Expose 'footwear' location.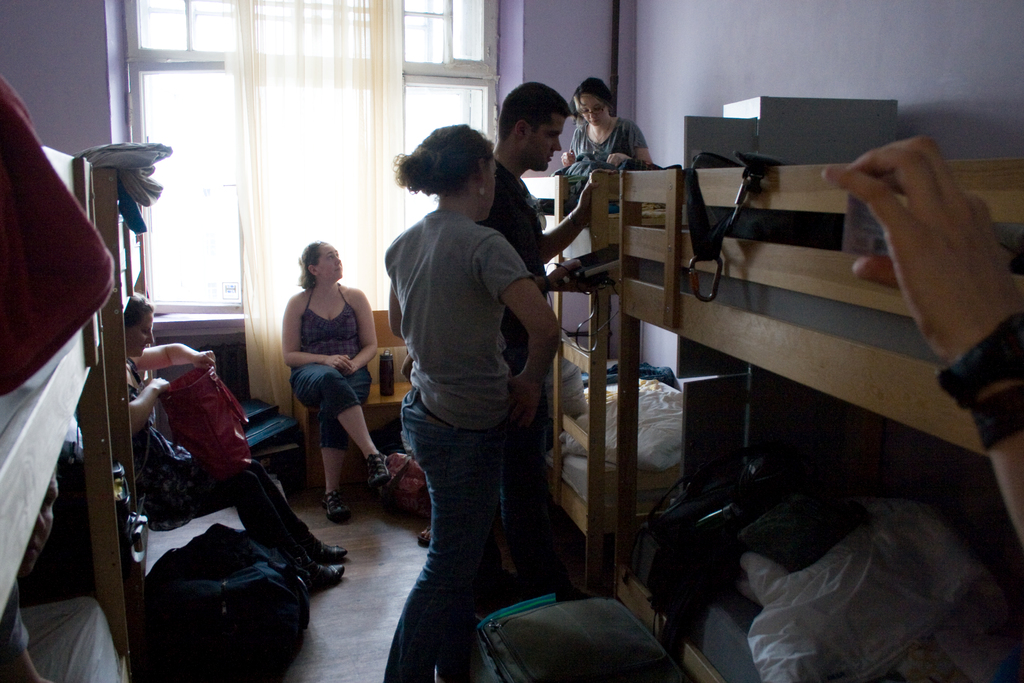
Exposed at rect(322, 493, 350, 522).
